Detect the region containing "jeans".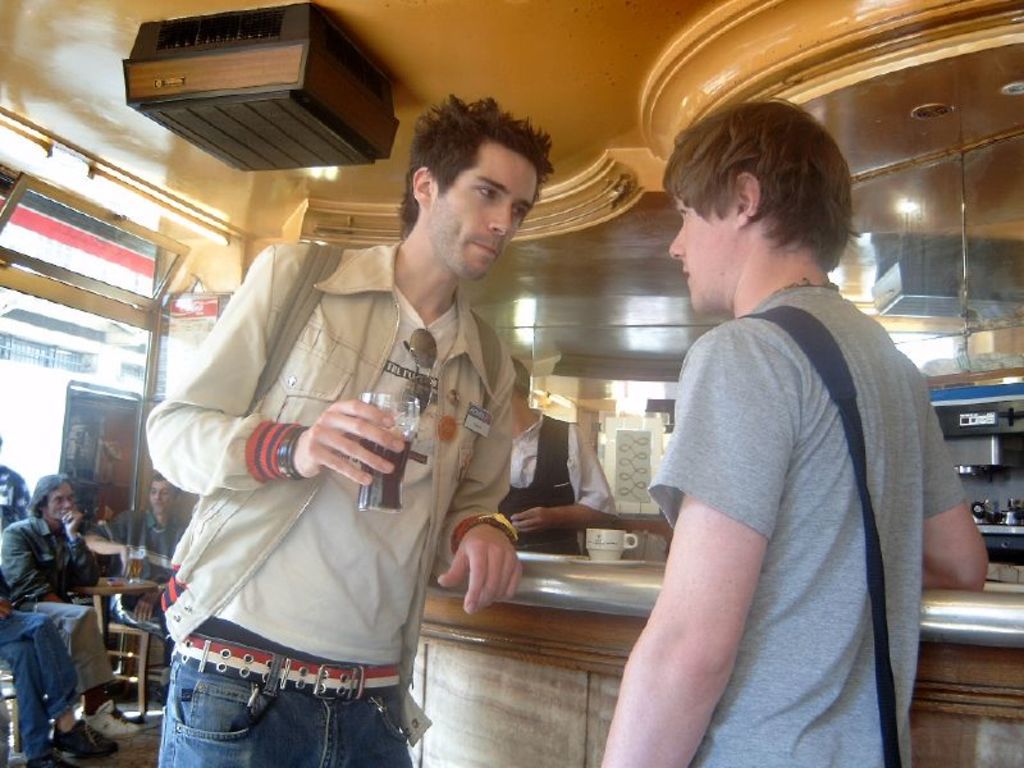
[x1=137, y1=631, x2=407, y2=756].
